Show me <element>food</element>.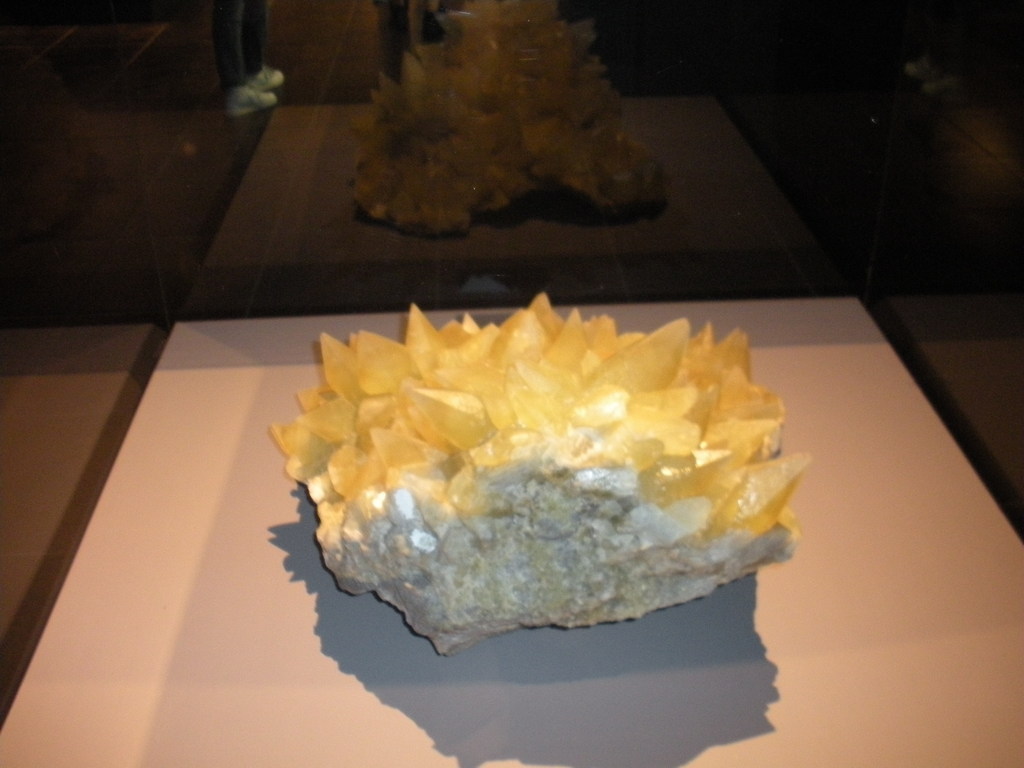
<element>food</element> is here: [x1=266, y1=265, x2=719, y2=632].
